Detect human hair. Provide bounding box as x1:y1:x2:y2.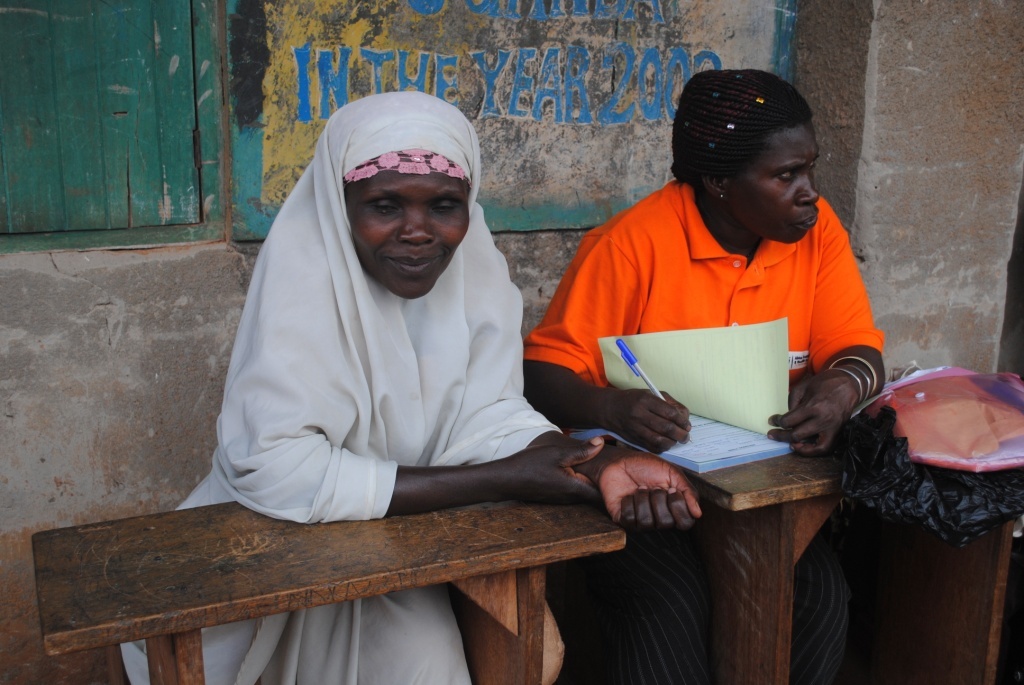
681:68:824:215.
